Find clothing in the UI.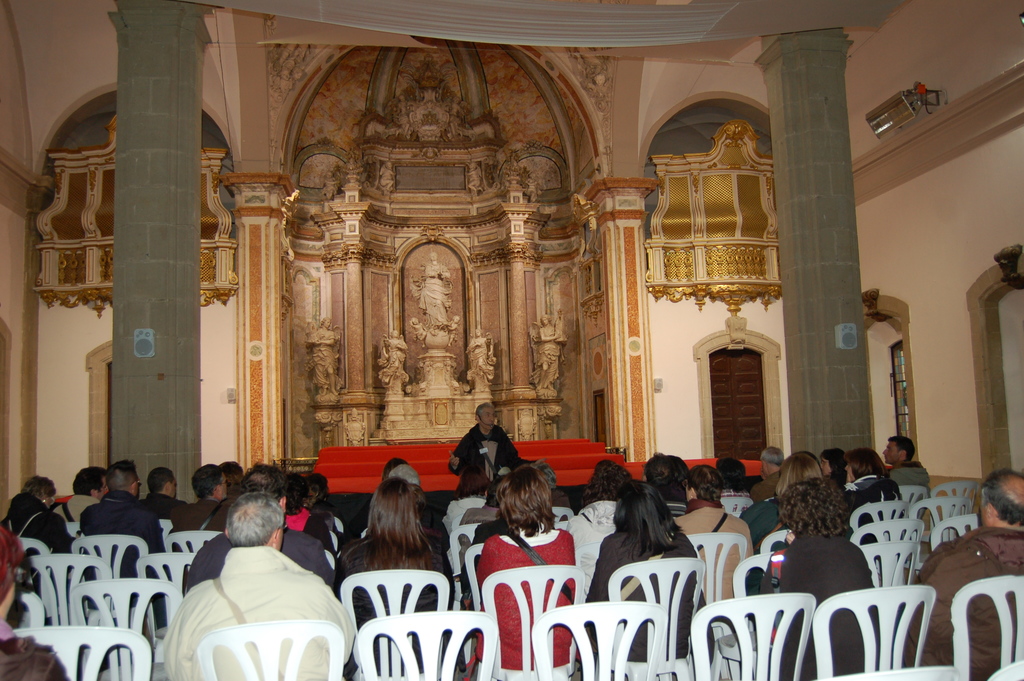
UI element at locate(132, 490, 188, 521).
